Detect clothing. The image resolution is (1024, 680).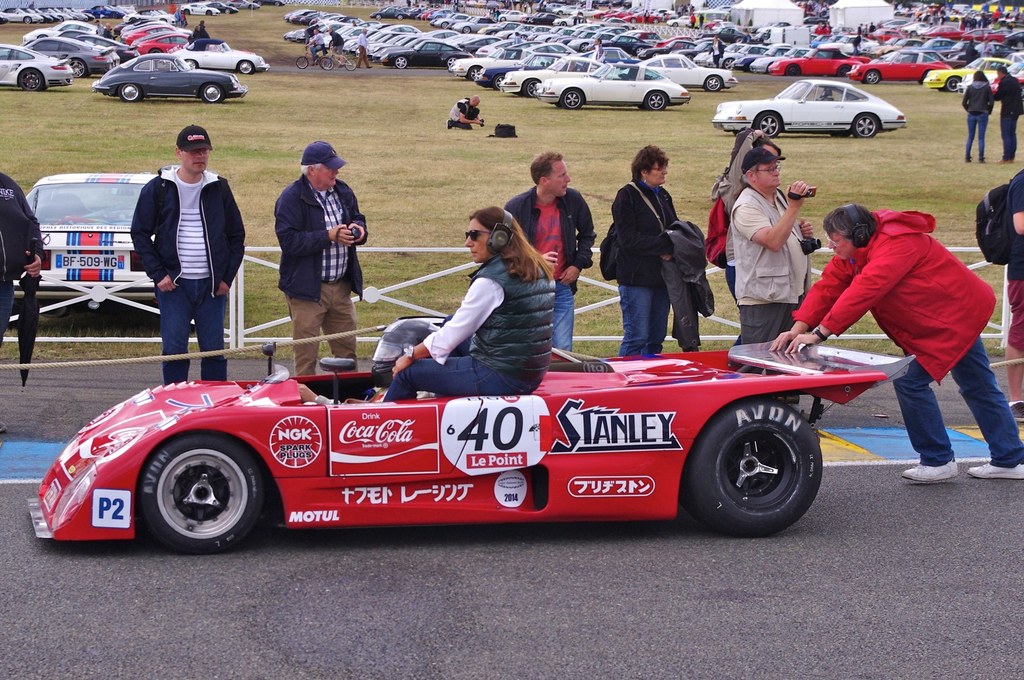
box(365, 240, 589, 418).
